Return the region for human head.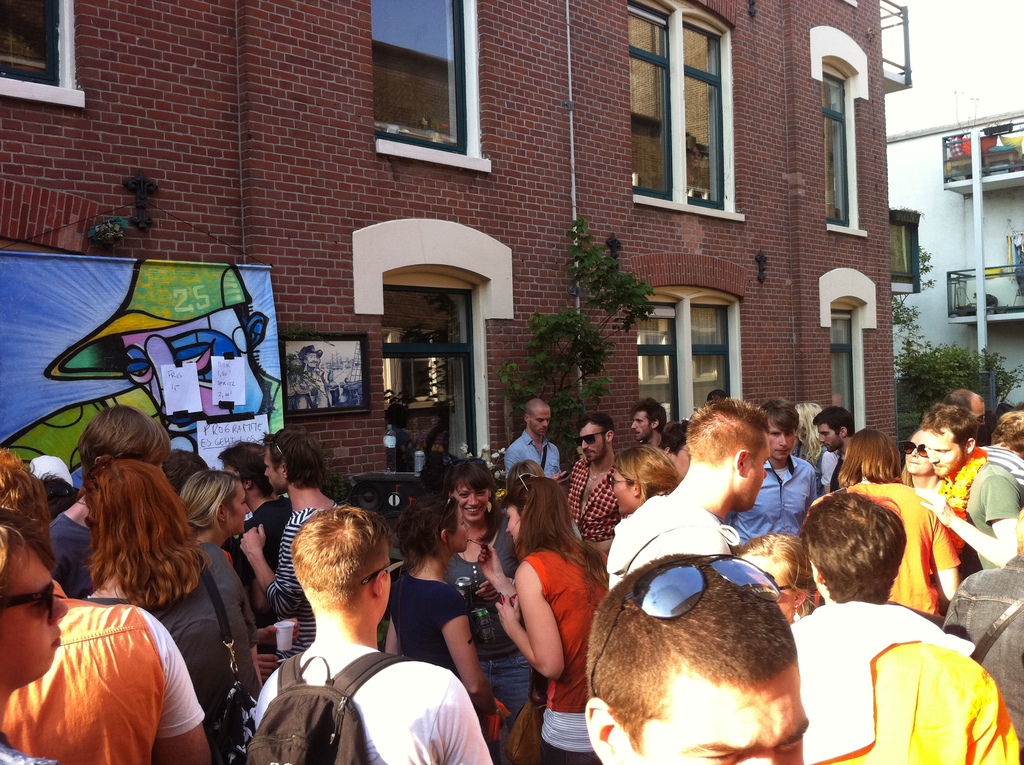
[85,458,191,583].
